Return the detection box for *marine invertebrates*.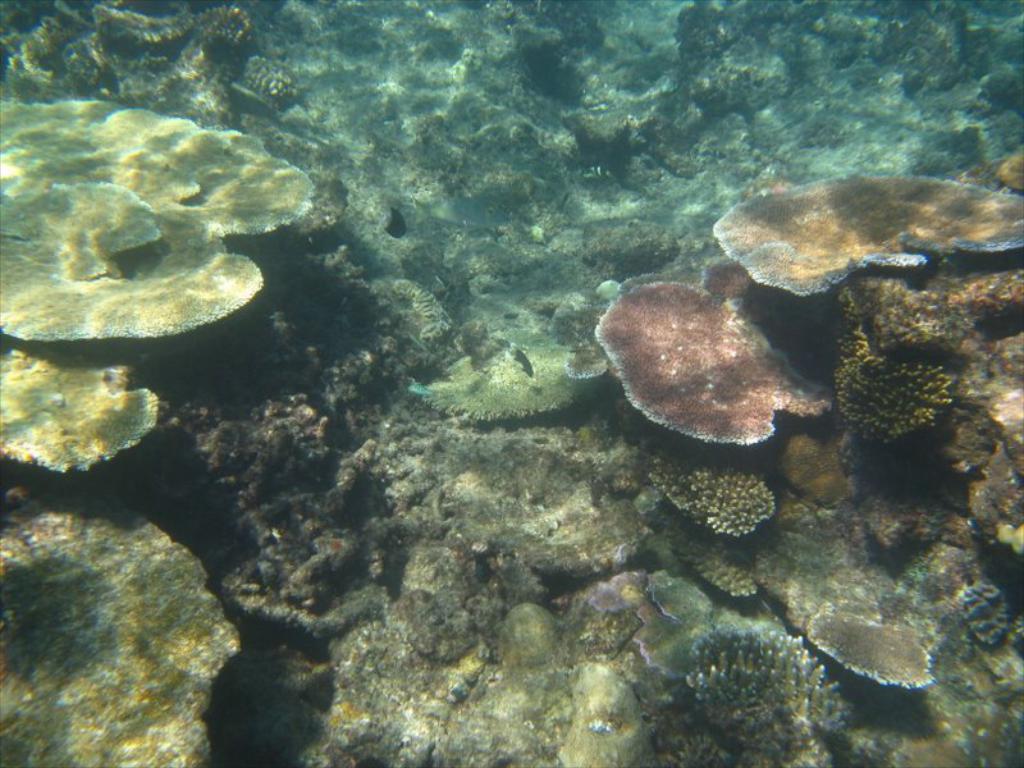
bbox(0, 346, 186, 488).
